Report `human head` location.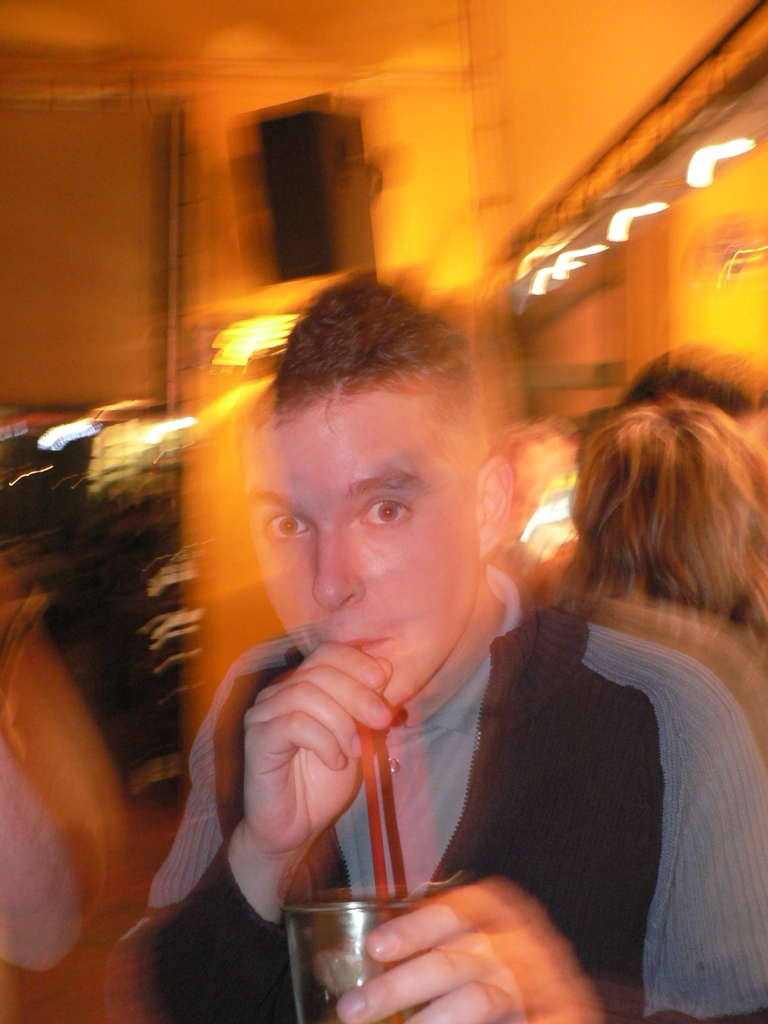
Report: box=[615, 337, 767, 444].
